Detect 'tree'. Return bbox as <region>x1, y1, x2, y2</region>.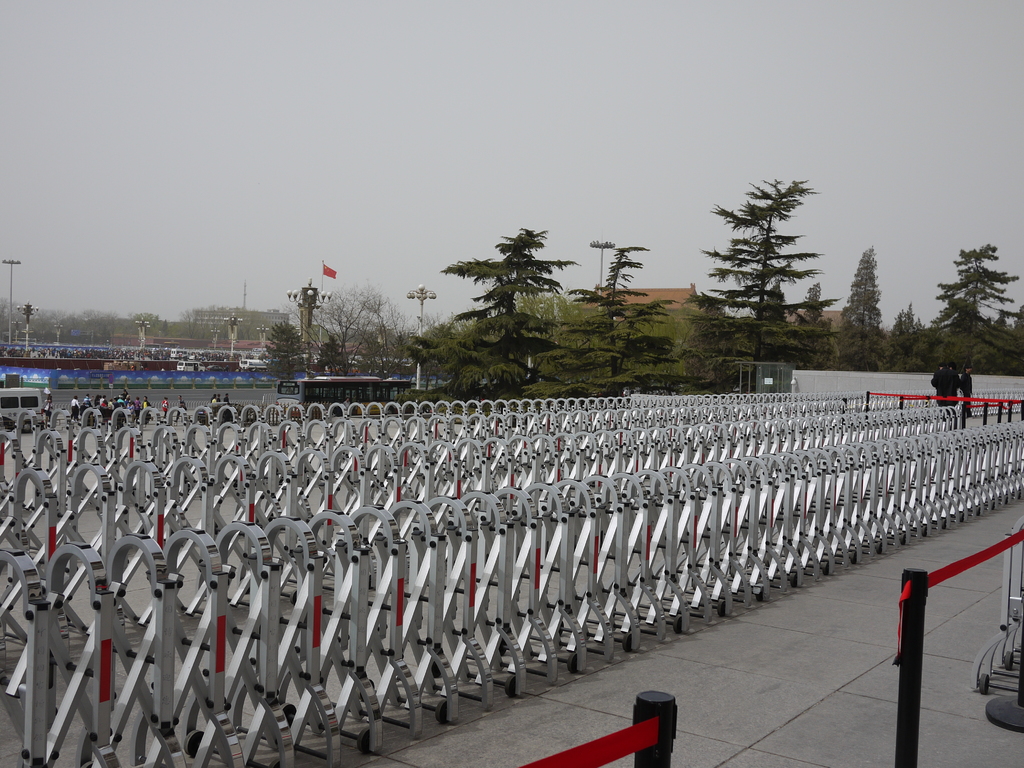
<region>711, 159, 836, 342</region>.
